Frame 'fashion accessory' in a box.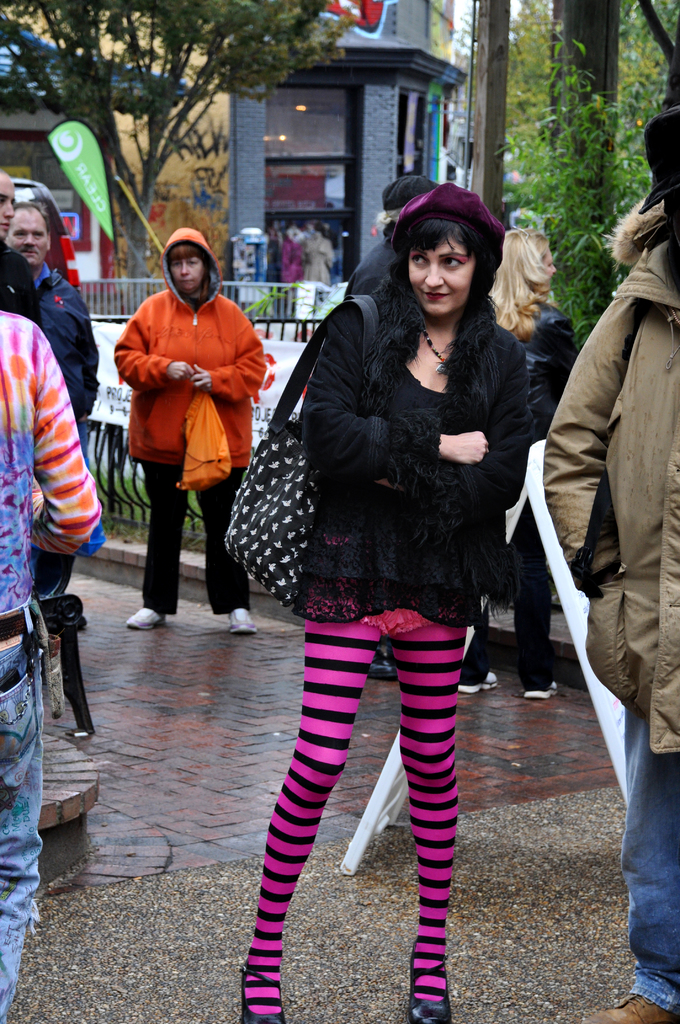
(238,961,287,1023).
